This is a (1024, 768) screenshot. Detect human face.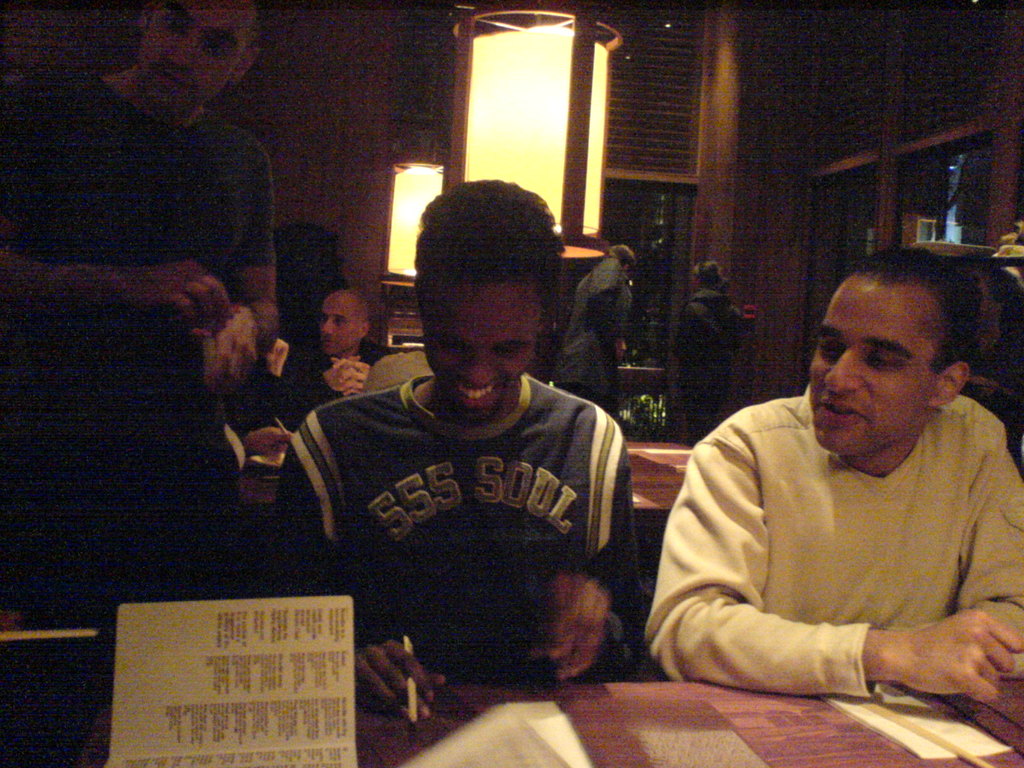
<region>421, 287, 539, 420</region>.
